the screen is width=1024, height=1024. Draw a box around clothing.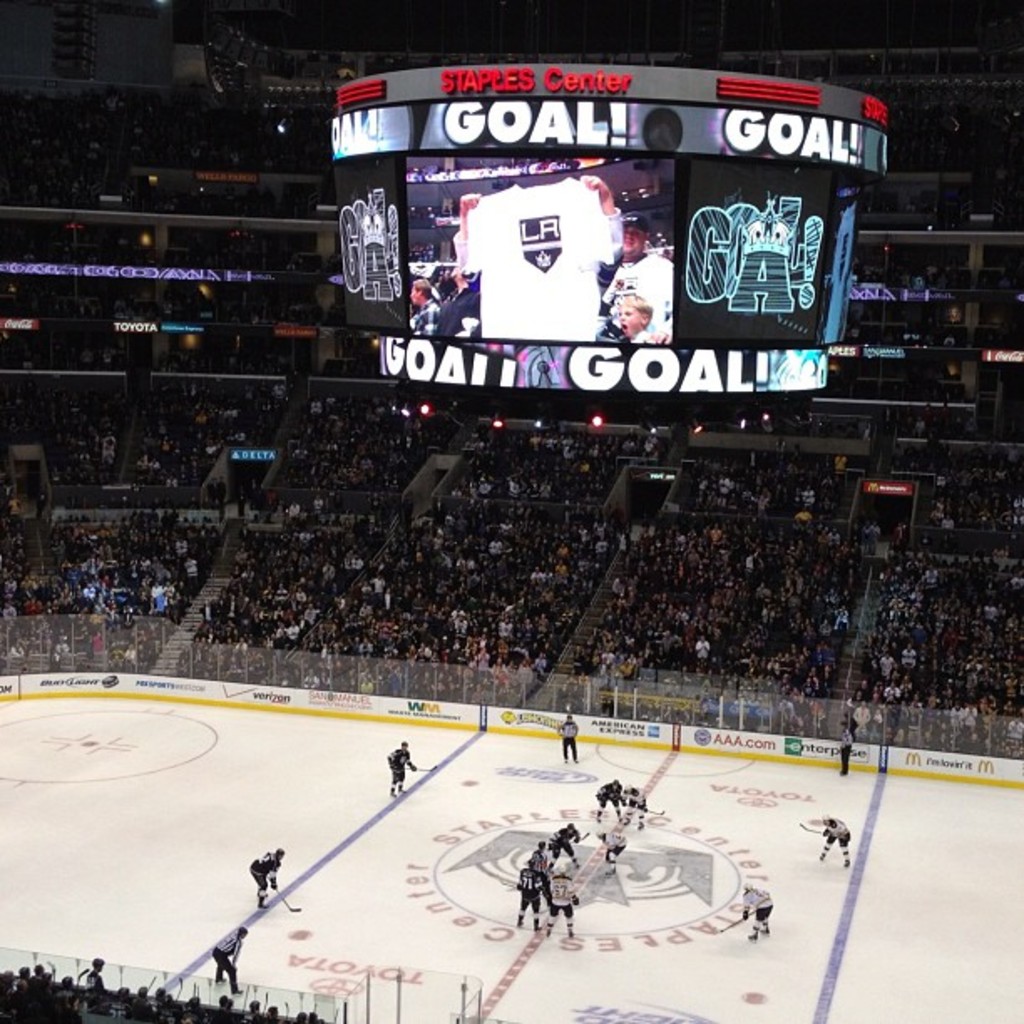
detection(602, 251, 678, 345).
